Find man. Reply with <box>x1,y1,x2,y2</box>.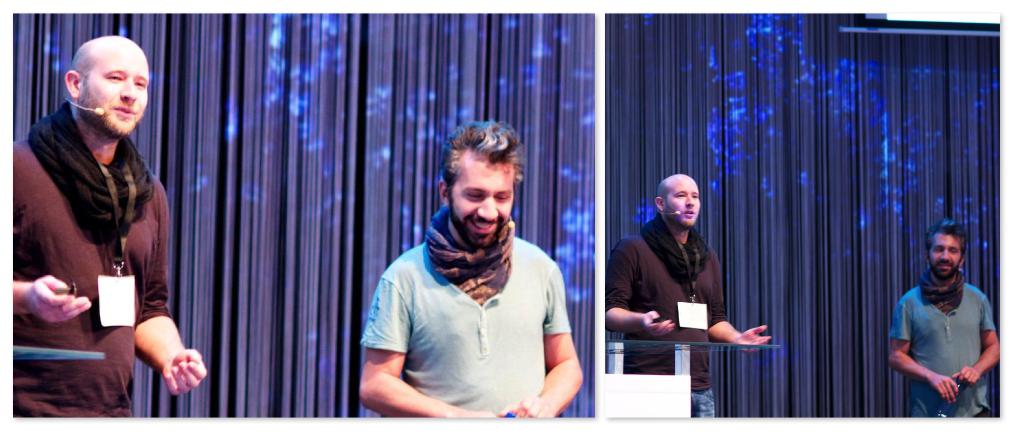
<box>358,110,592,430</box>.
